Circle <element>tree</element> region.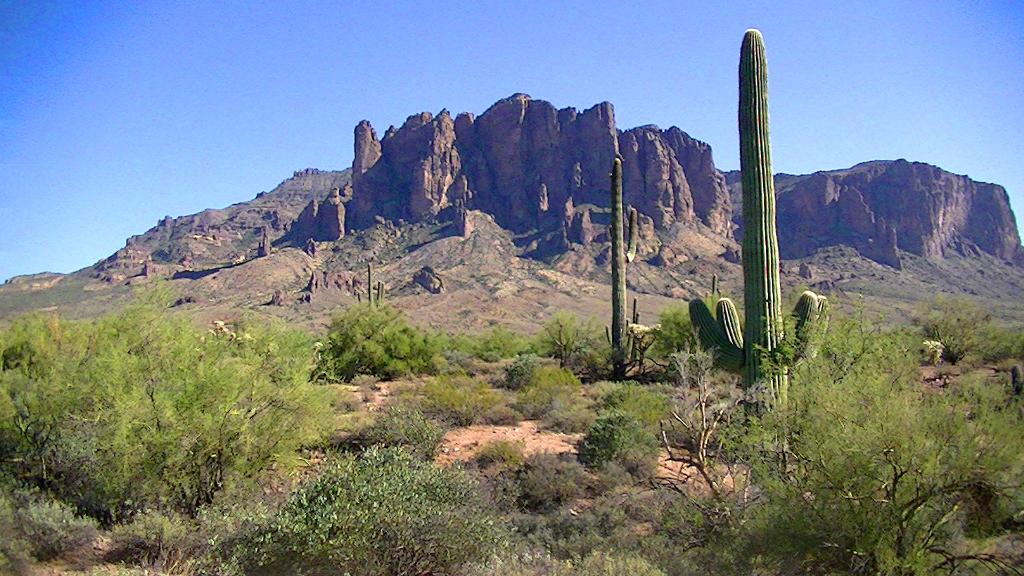
Region: l=534, t=306, r=601, b=380.
